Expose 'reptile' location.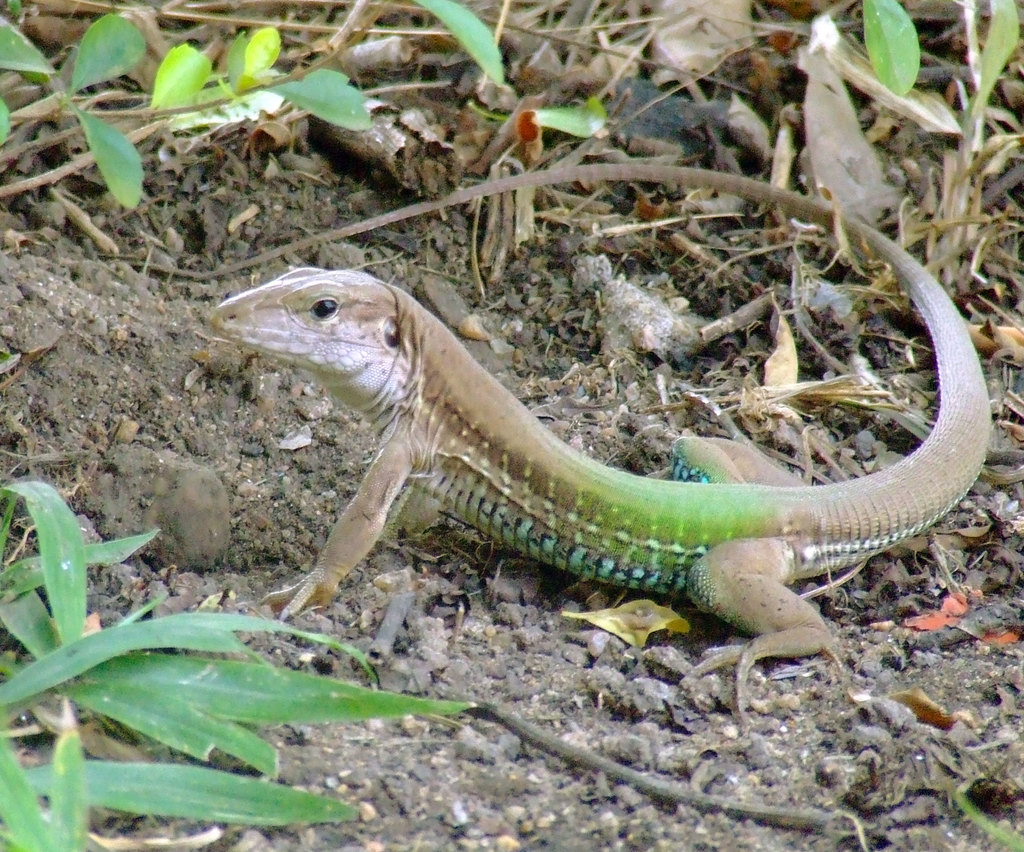
Exposed at [193, 159, 997, 727].
